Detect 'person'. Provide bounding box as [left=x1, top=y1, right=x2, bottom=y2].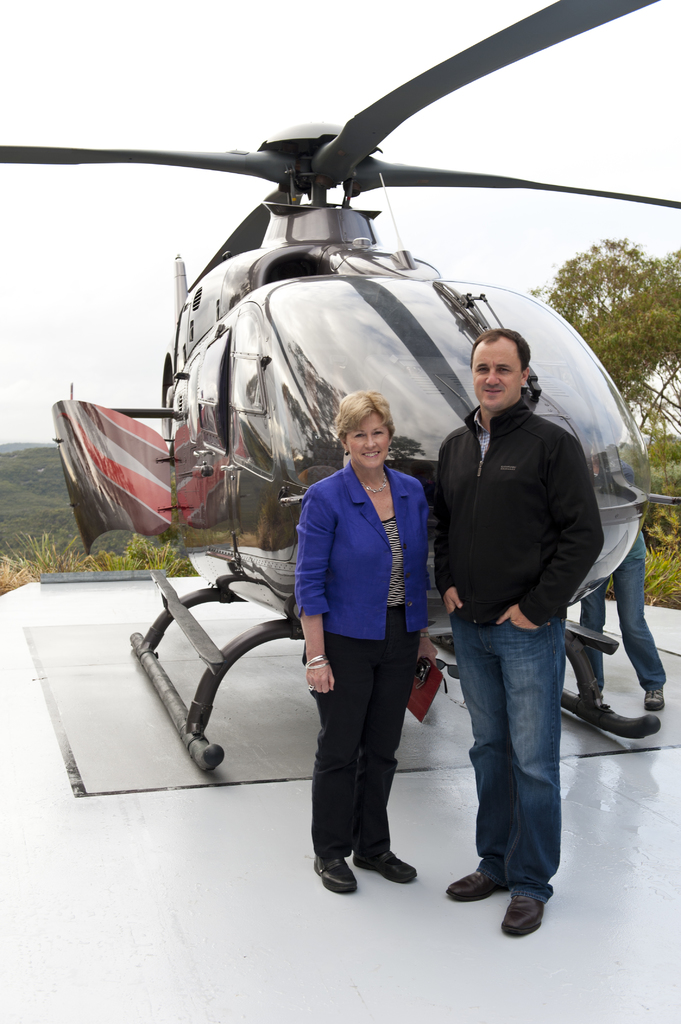
[left=287, top=389, right=443, bottom=899].
